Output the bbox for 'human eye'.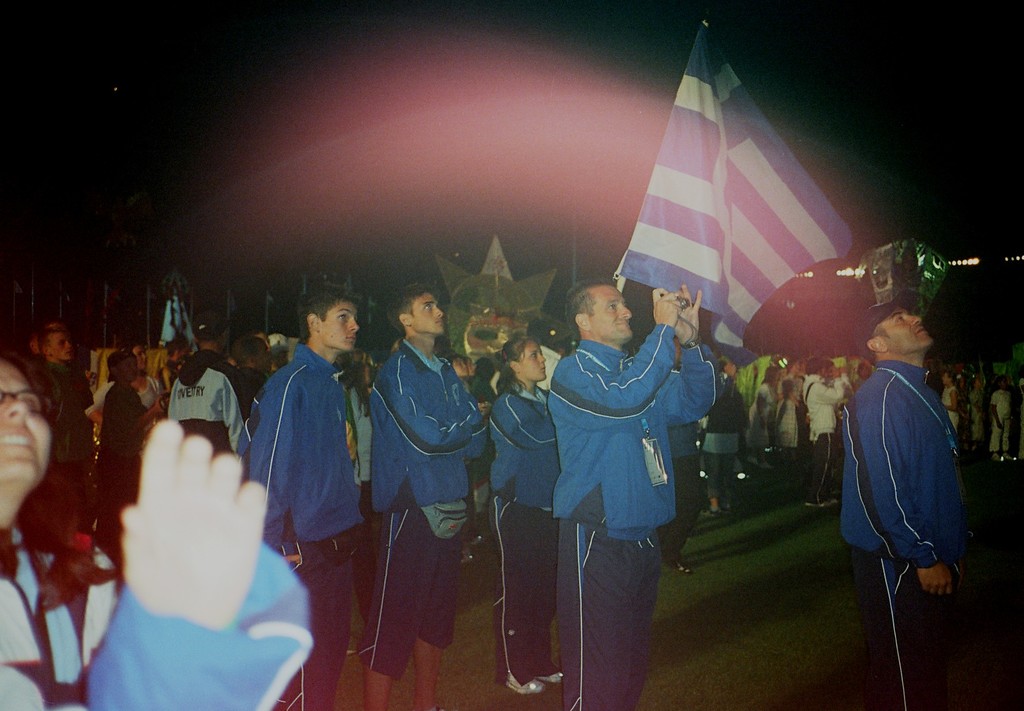
605, 301, 615, 314.
